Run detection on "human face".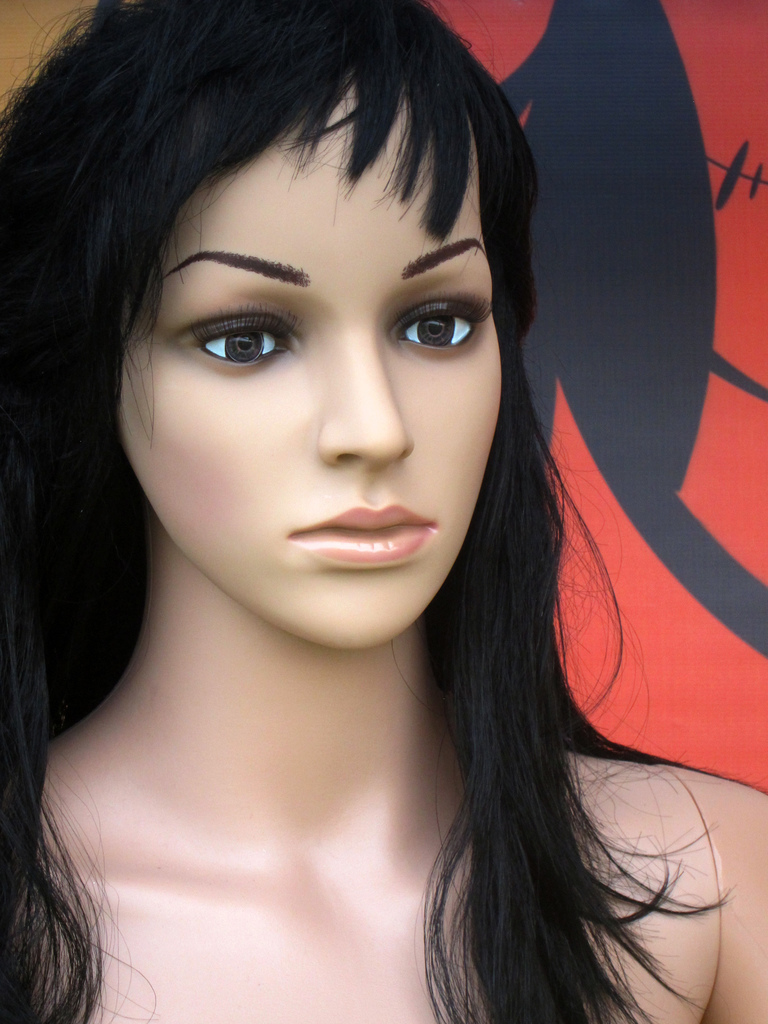
Result: 122,92,504,646.
